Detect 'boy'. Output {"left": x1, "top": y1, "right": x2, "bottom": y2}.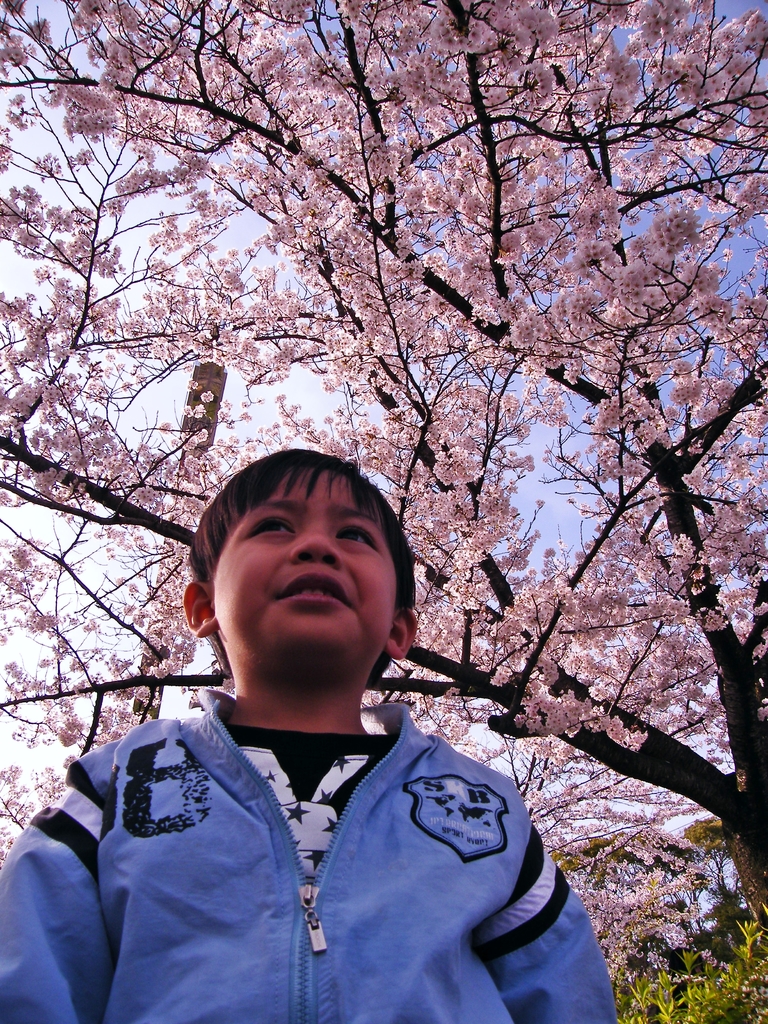
{"left": 0, "top": 446, "right": 621, "bottom": 1023}.
